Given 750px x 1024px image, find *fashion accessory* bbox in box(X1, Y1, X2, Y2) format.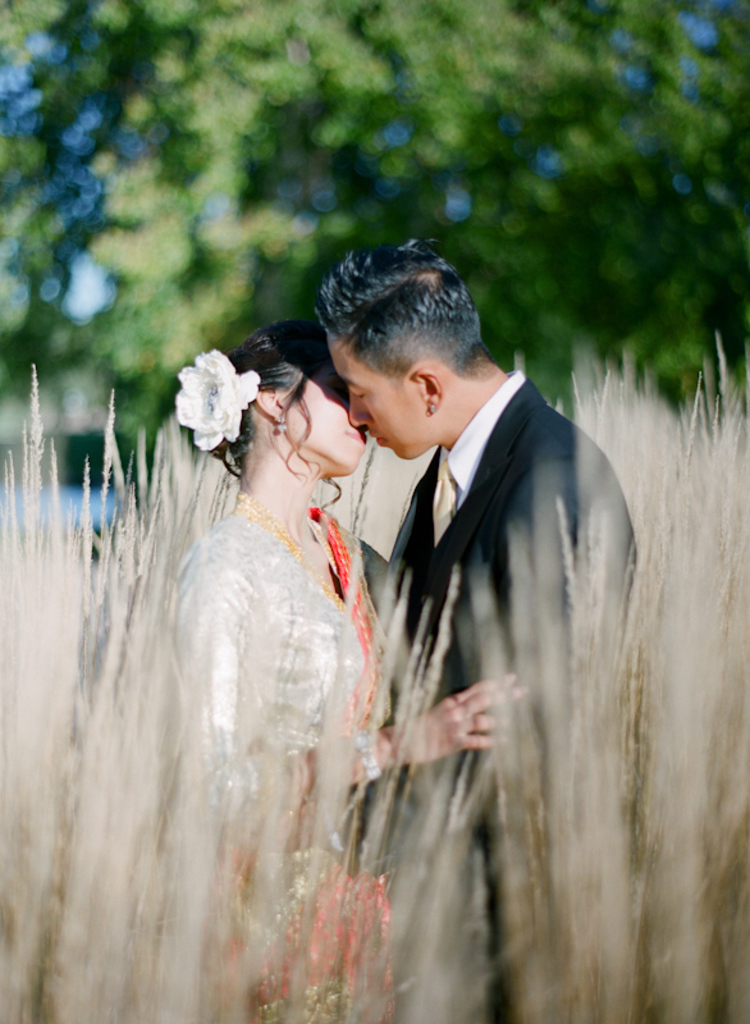
box(174, 346, 265, 456).
